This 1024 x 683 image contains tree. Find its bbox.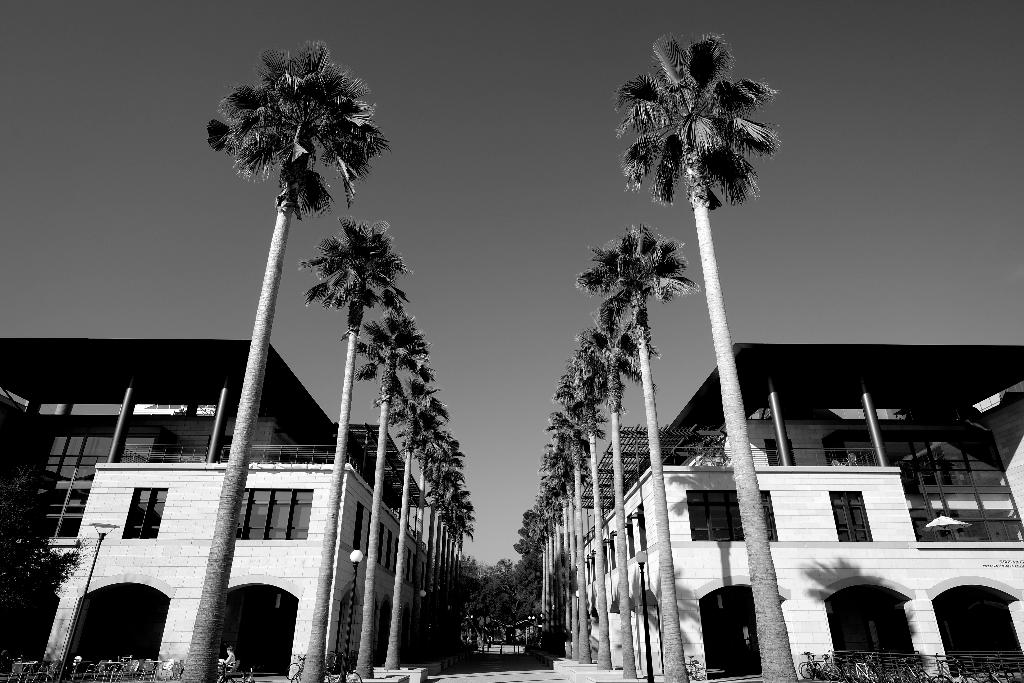
(x1=576, y1=224, x2=701, y2=682).
